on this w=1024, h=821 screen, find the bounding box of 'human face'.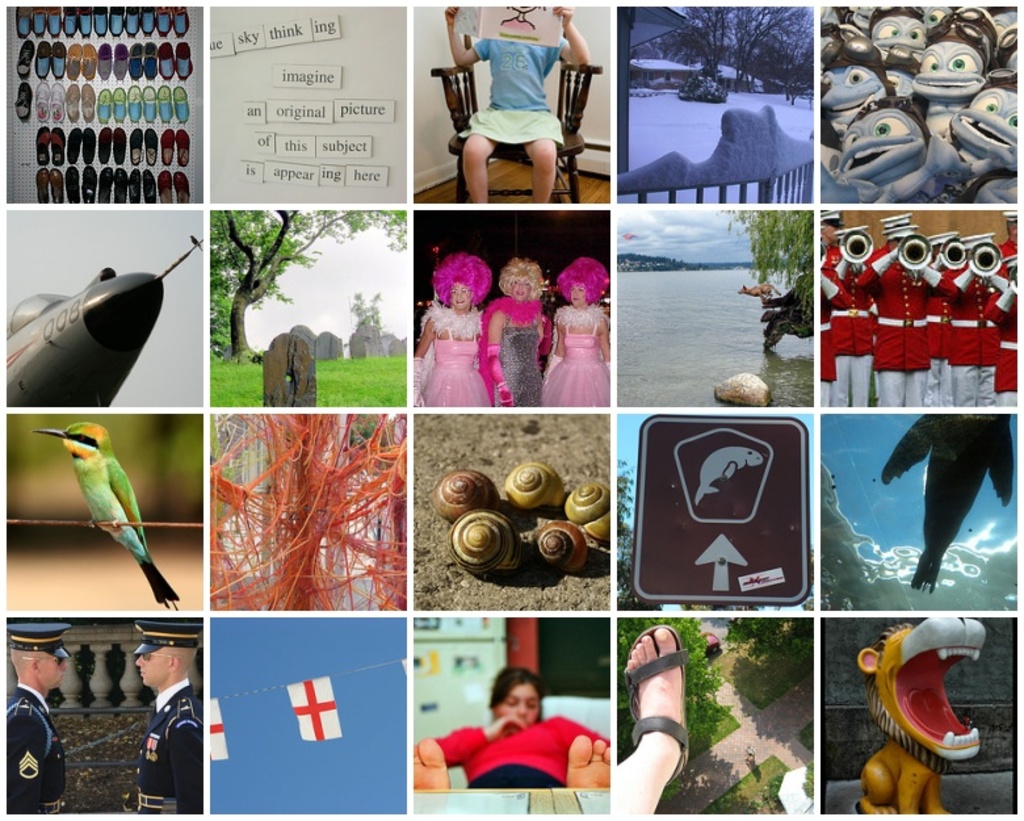
Bounding box: (left=1007, top=223, right=1023, bottom=242).
